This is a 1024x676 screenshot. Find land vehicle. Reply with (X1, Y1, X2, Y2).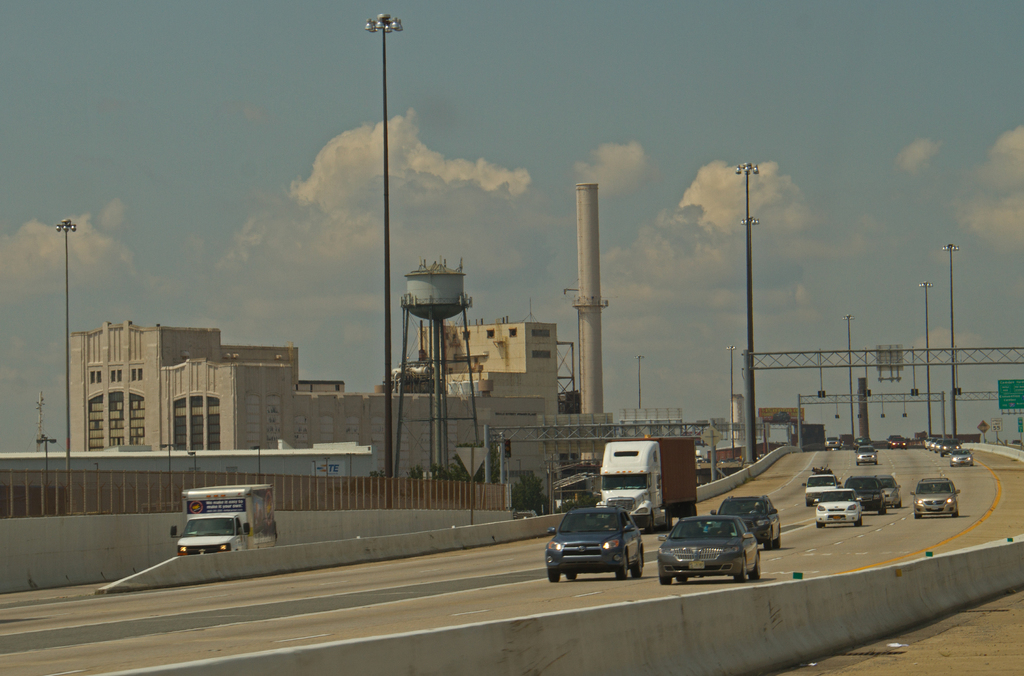
(803, 474, 838, 506).
